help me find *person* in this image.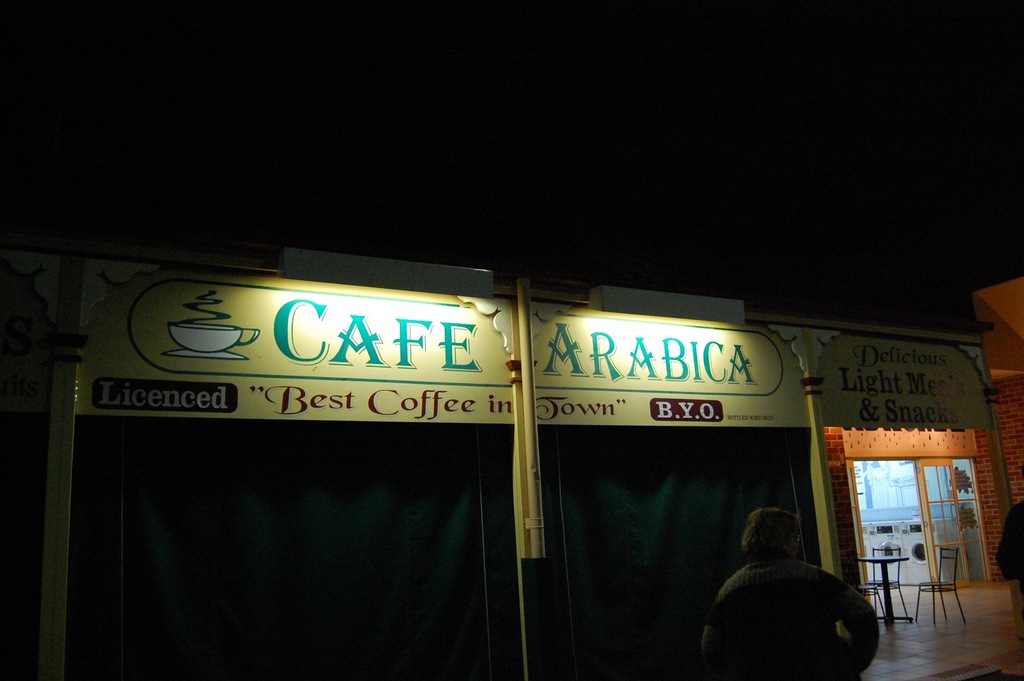
Found it: left=998, top=495, right=1023, bottom=658.
